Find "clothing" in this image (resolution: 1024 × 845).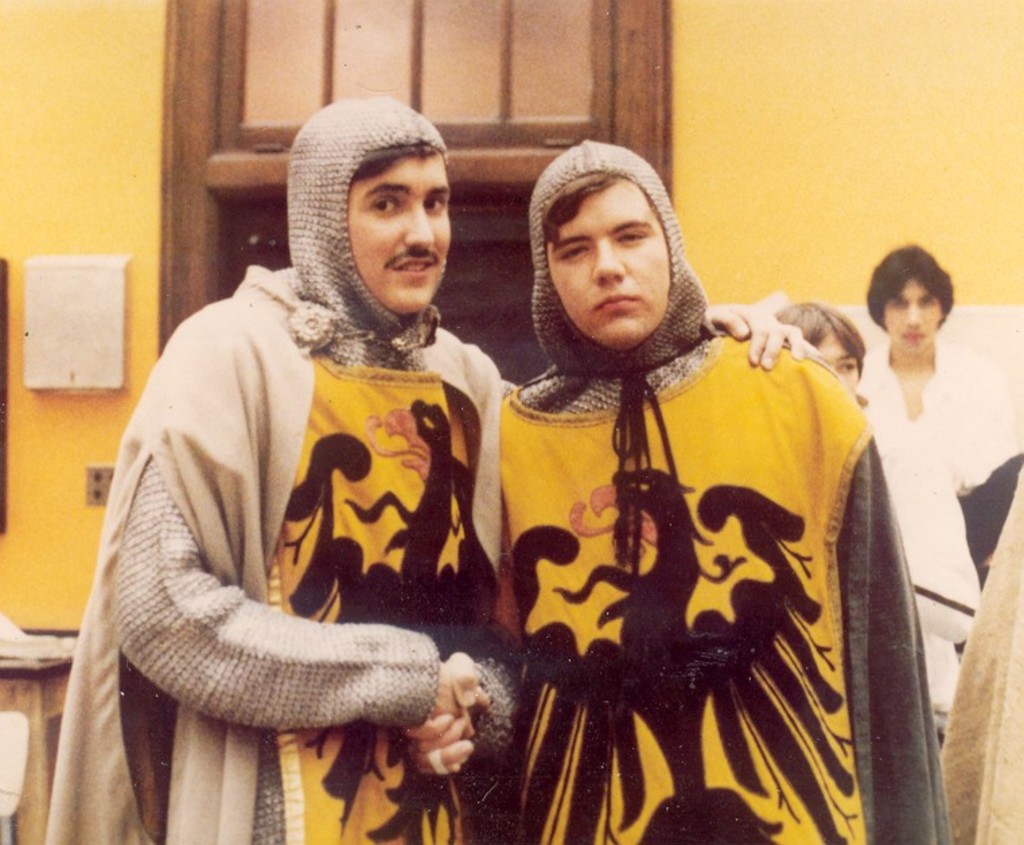
<bbox>93, 285, 490, 844</bbox>.
